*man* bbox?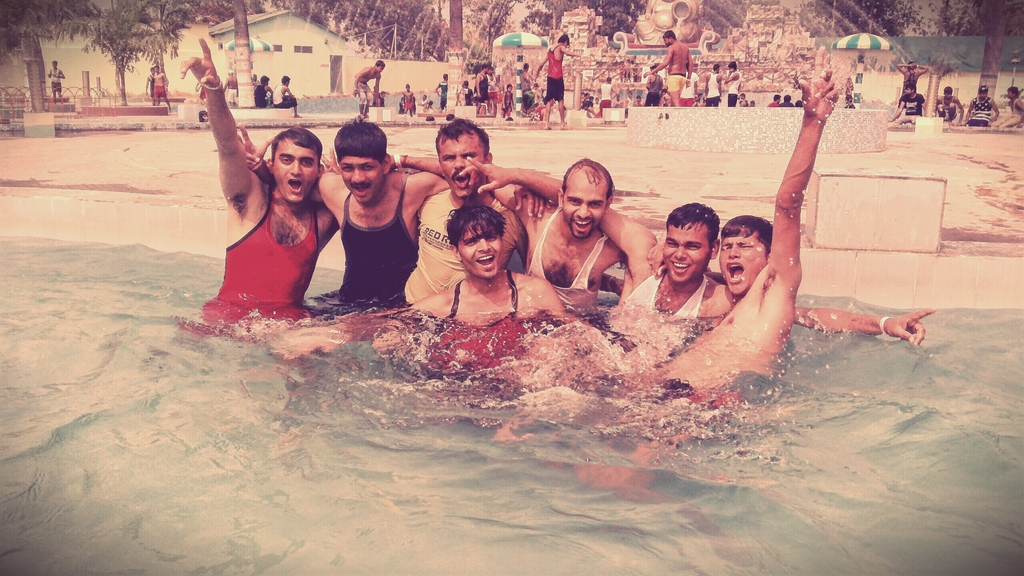
<bbox>147, 61, 173, 106</bbox>
